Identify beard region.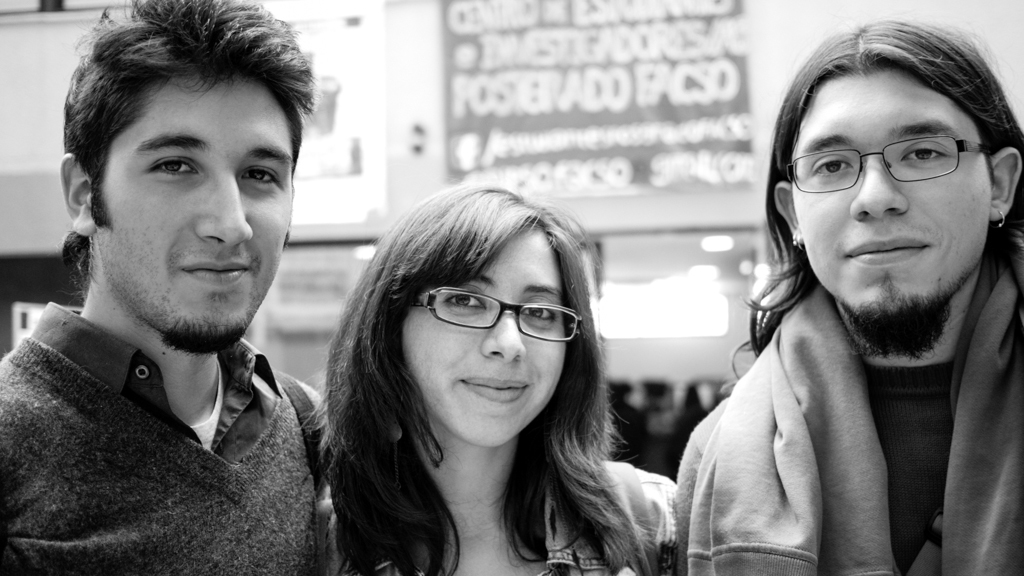
Region: bbox=(846, 259, 984, 363).
